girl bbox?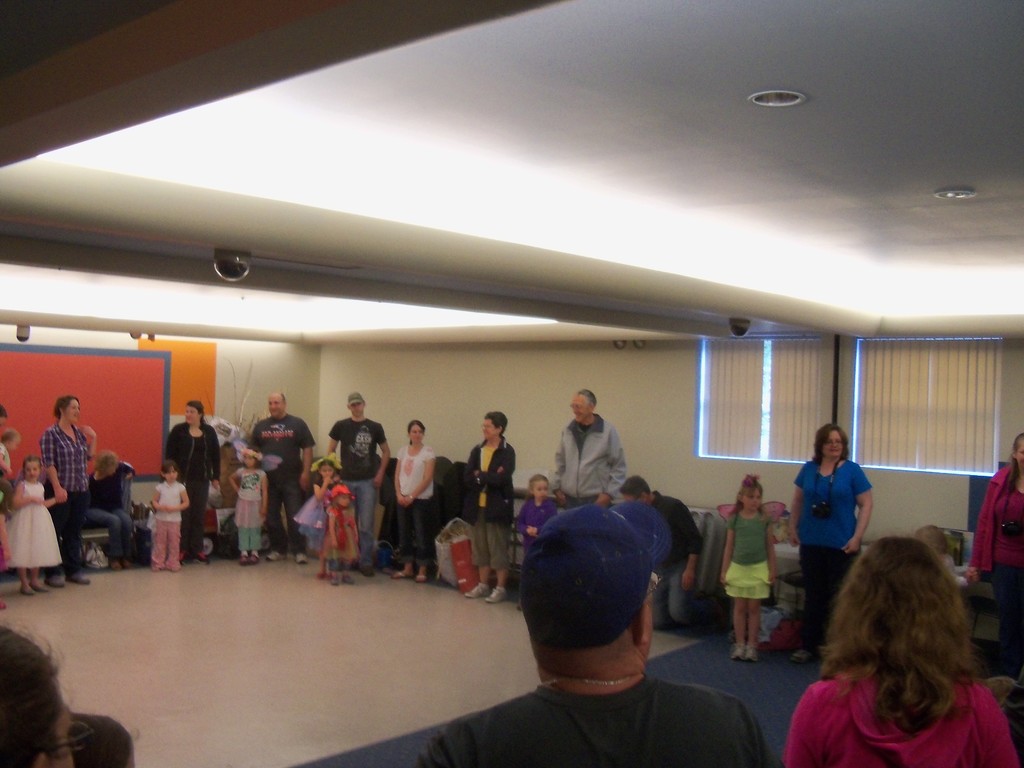
box(289, 455, 338, 579)
